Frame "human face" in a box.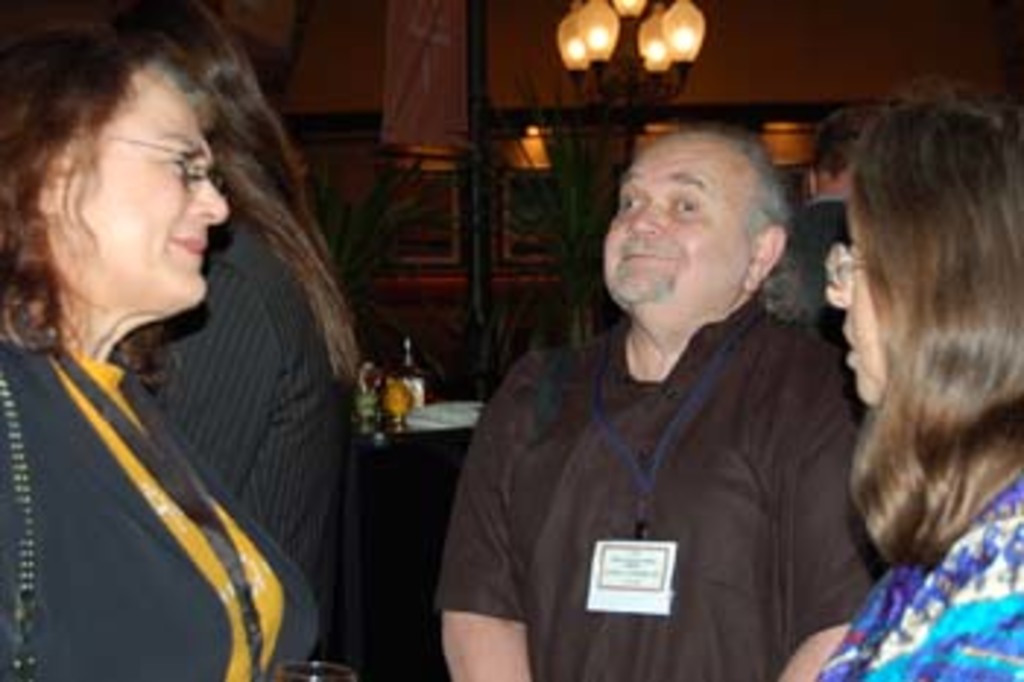
rect(825, 205, 878, 404).
